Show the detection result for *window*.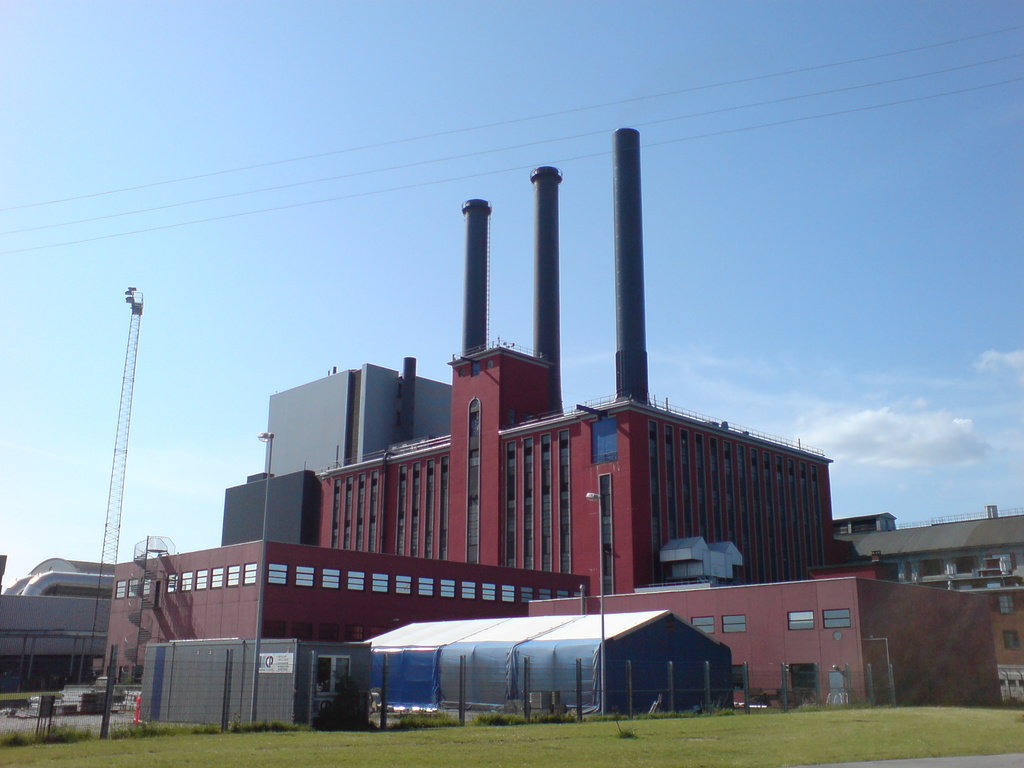
998/596/1016/613.
